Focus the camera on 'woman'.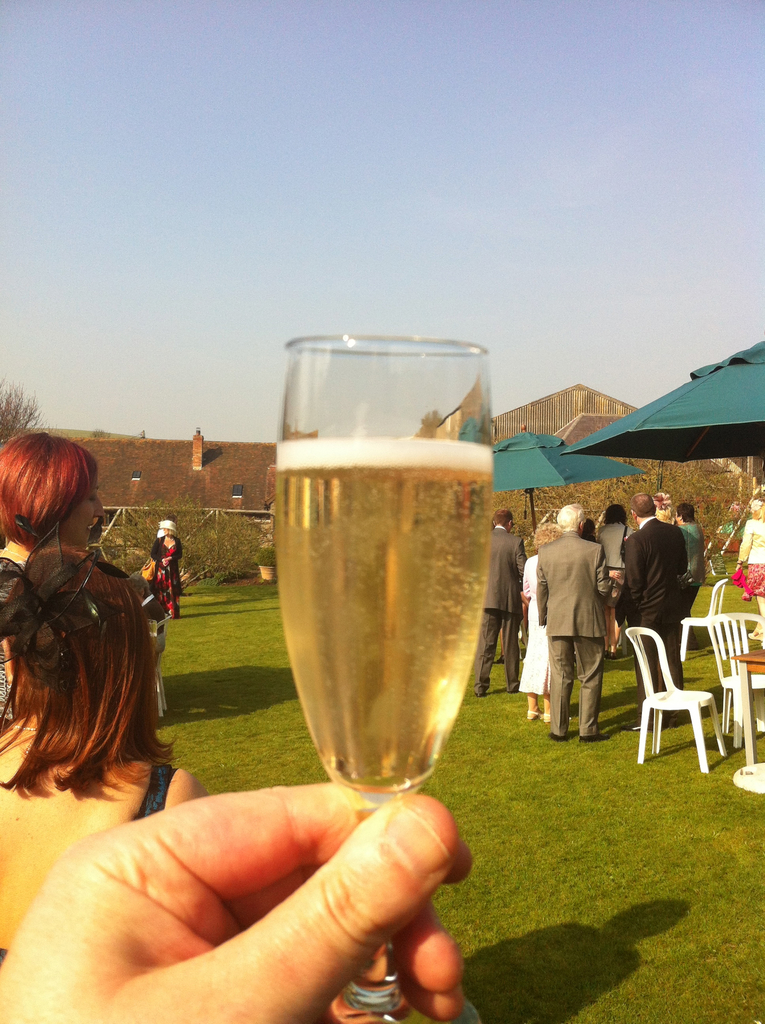
Focus region: (653, 491, 673, 522).
